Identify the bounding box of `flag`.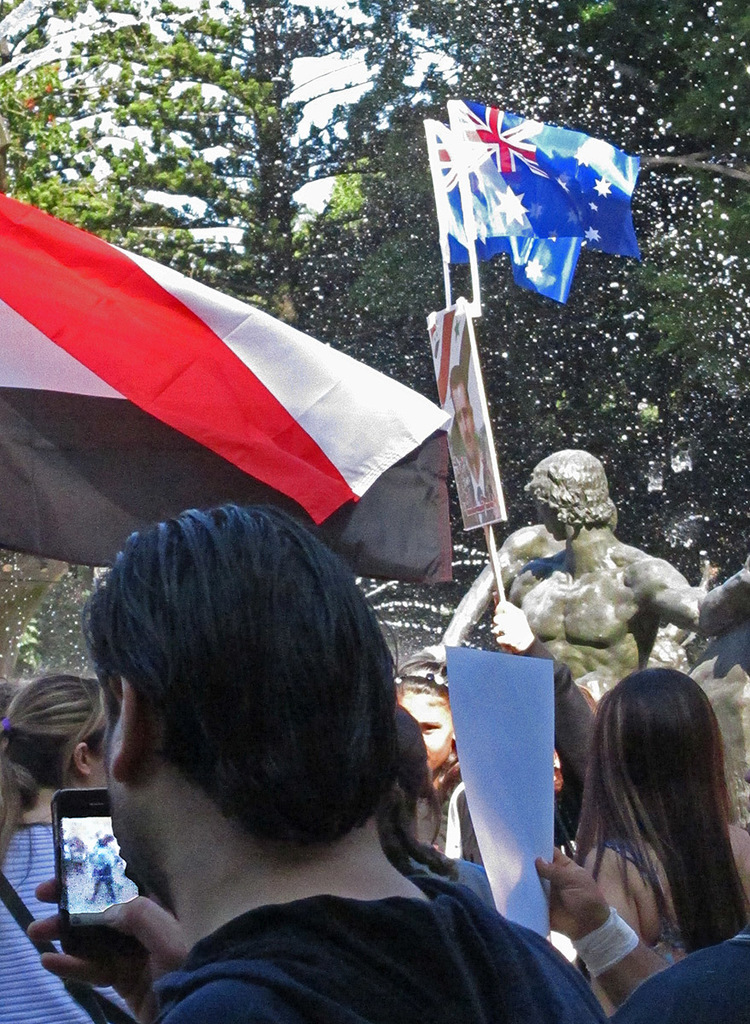
bbox(0, 191, 452, 596).
